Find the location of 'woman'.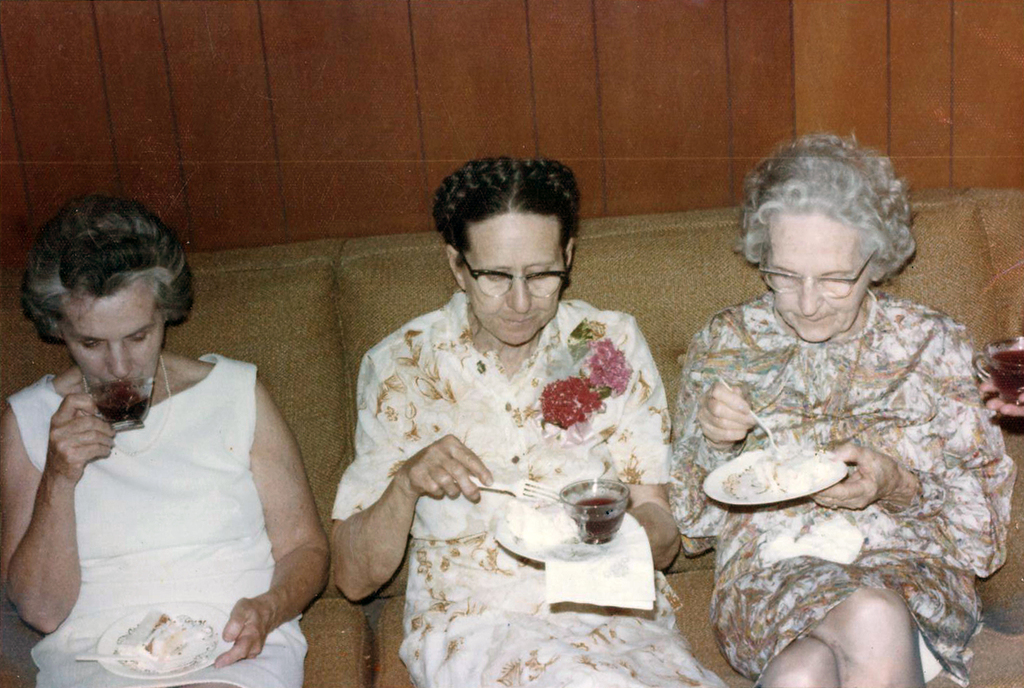
Location: (663, 133, 1011, 687).
